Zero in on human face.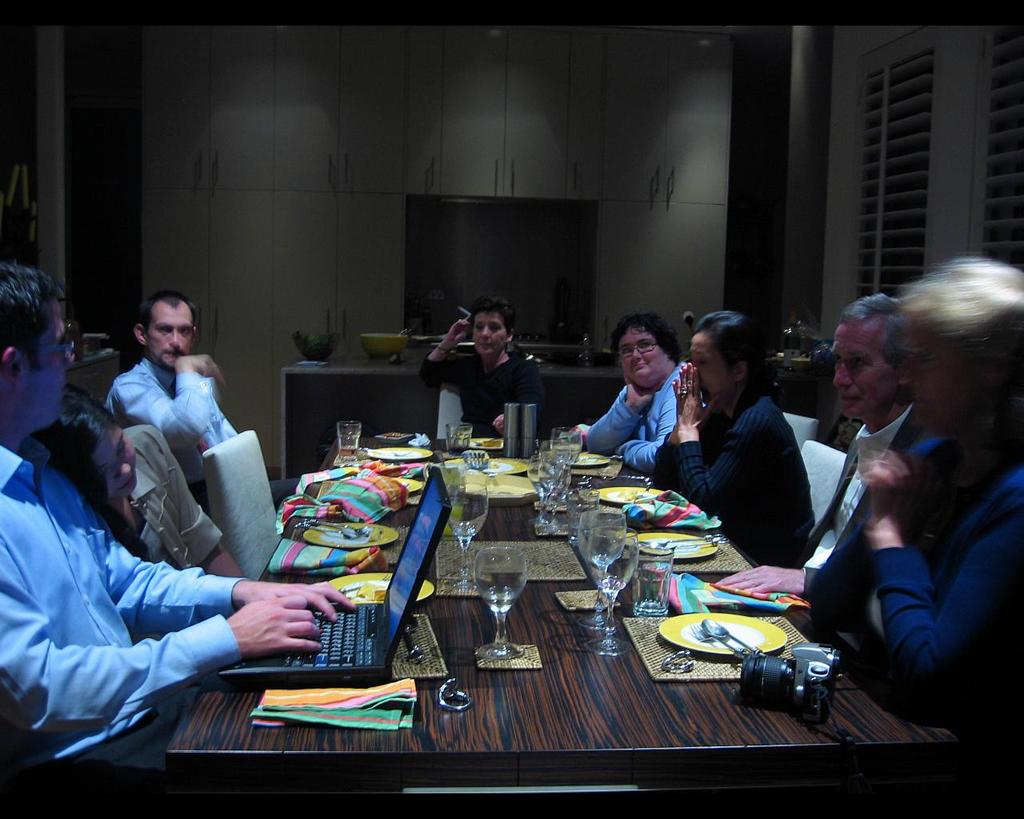
Zeroed in: pyautogui.locateOnScreen(23, 302, 76, 426).
